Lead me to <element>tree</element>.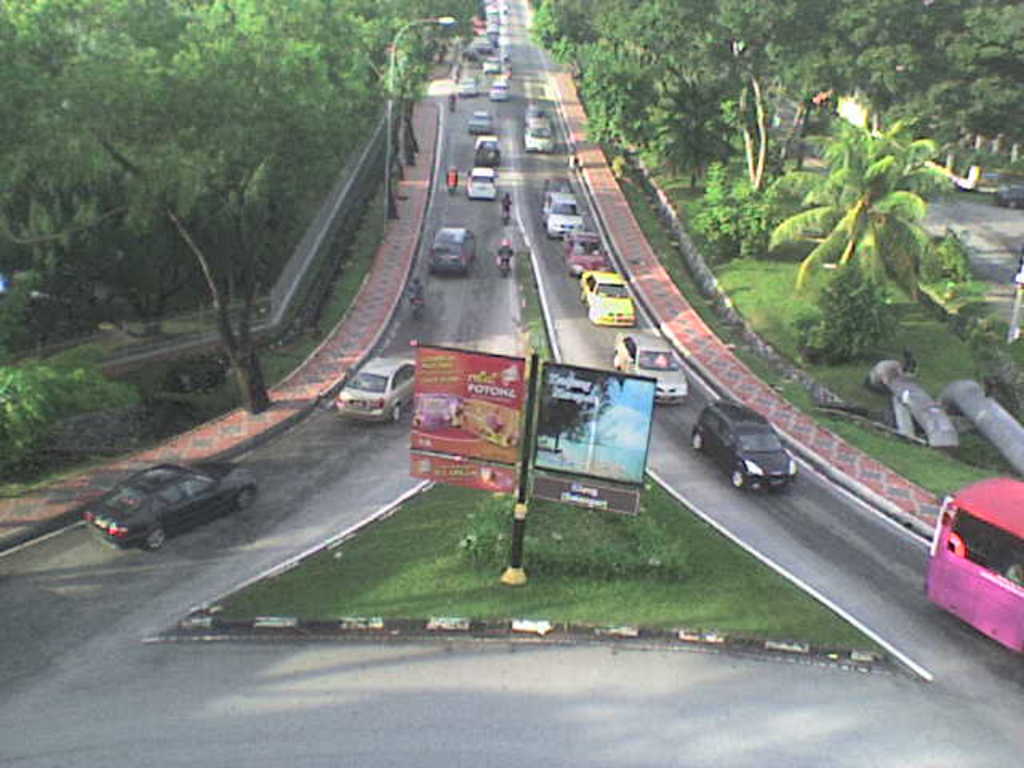
Lead to BBox(0, 0, 491, 517).
